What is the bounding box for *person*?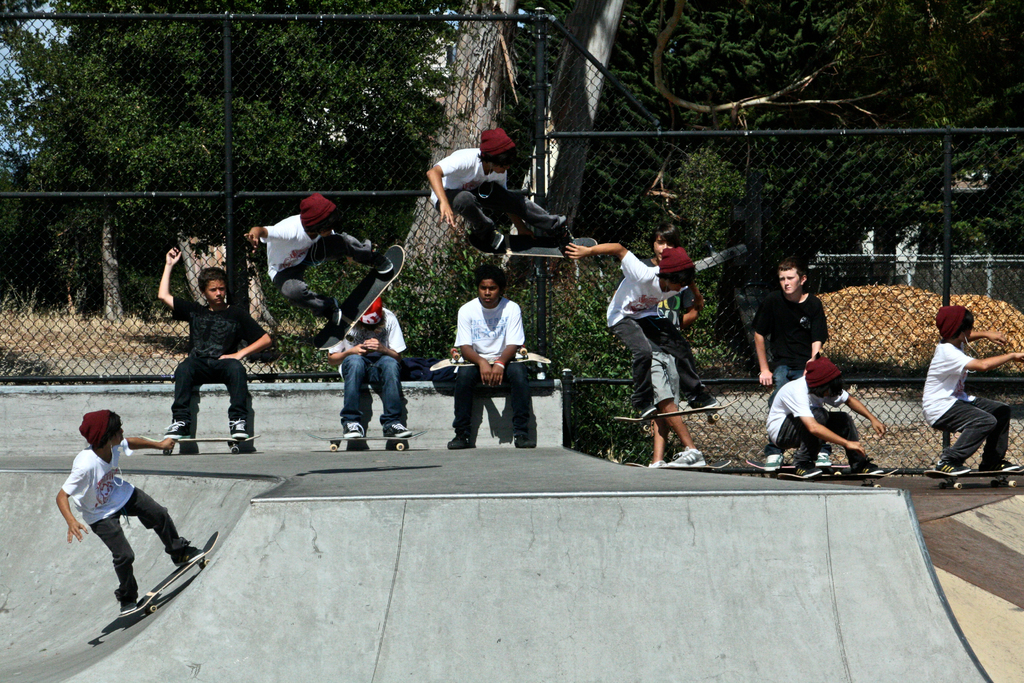
[x1=919, y1=306, x2=1022, y2=479].
